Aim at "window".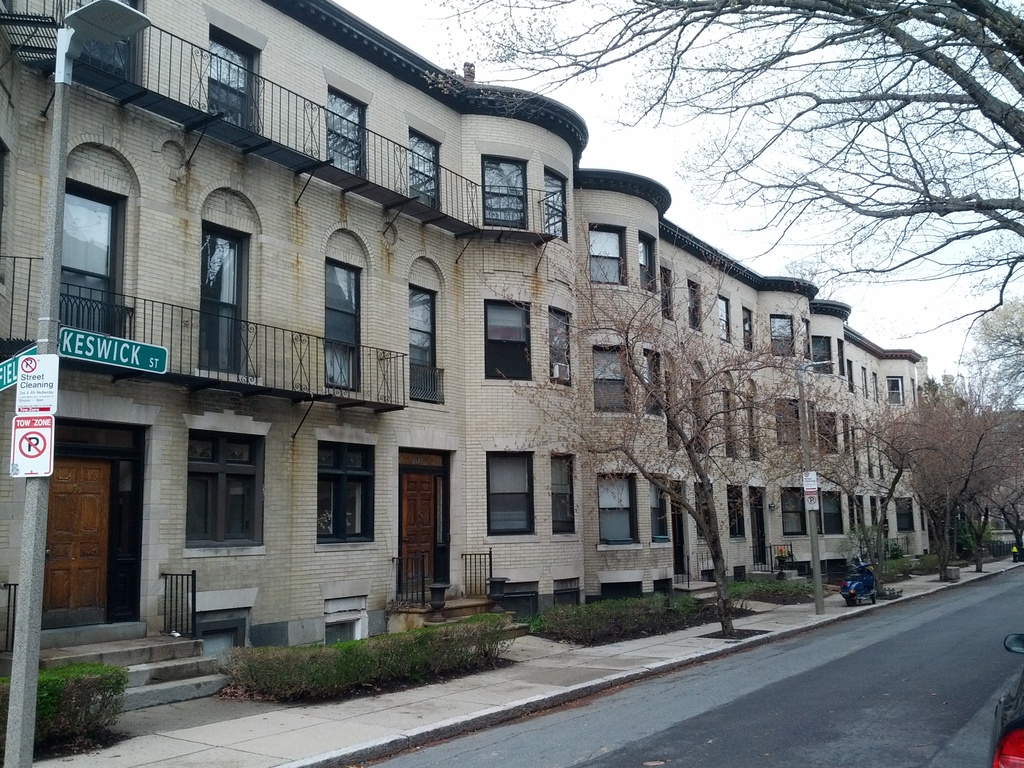
Aimed at (698, 474, 720, 552).
